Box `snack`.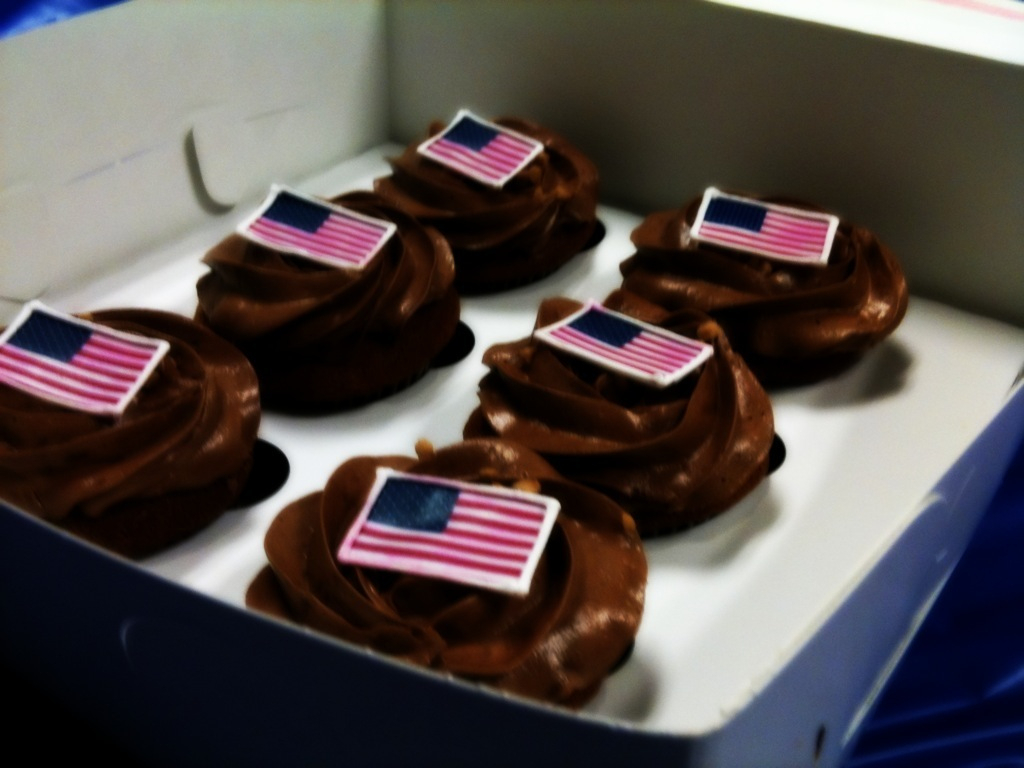
pyautogui.locateOnScreen(479, 285, 797, 545).
